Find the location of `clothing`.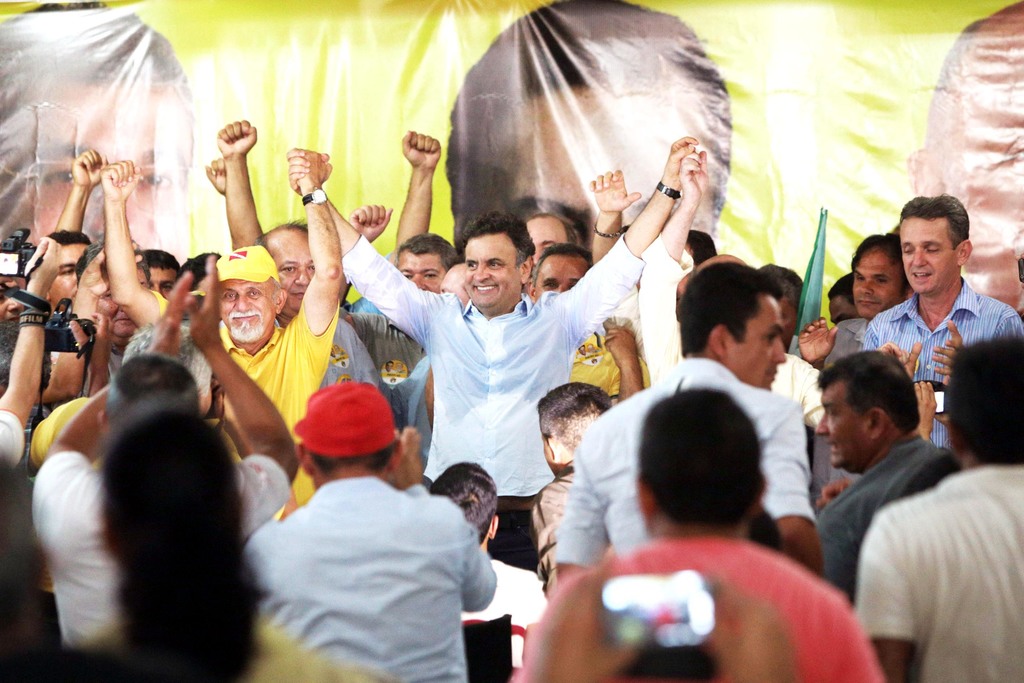
Location: x1=76, y1=611, x2=372, y2=682.
